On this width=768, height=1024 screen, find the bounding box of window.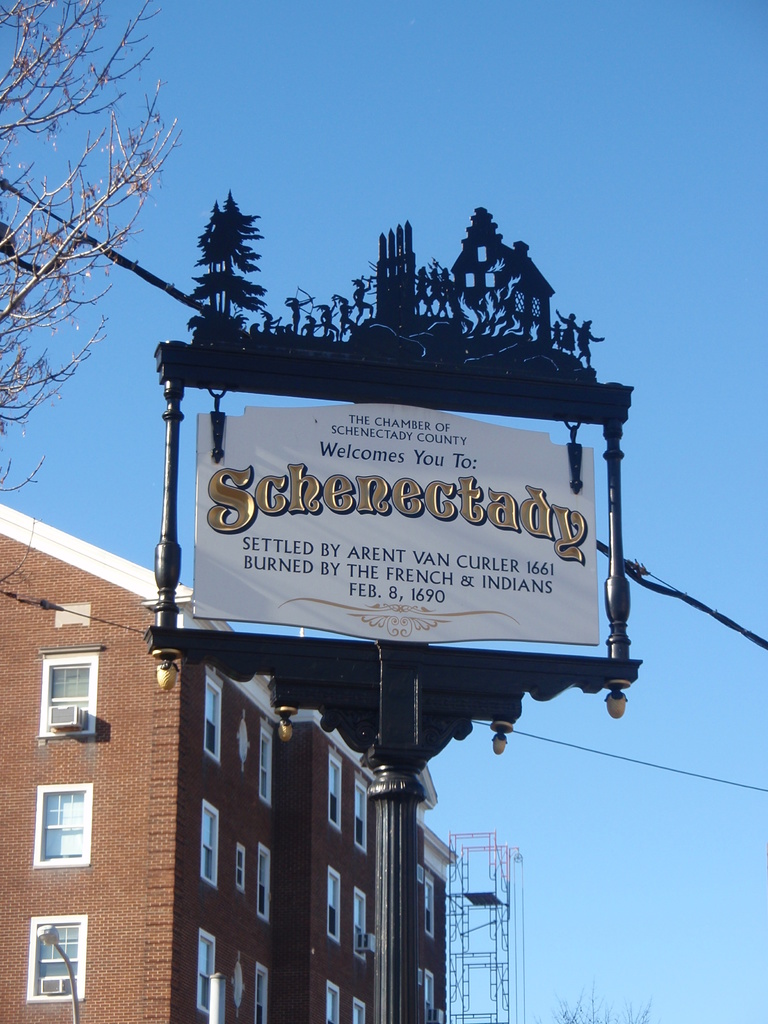
Bounding box: [left=191, top=927, right=219, bottom=1015].
